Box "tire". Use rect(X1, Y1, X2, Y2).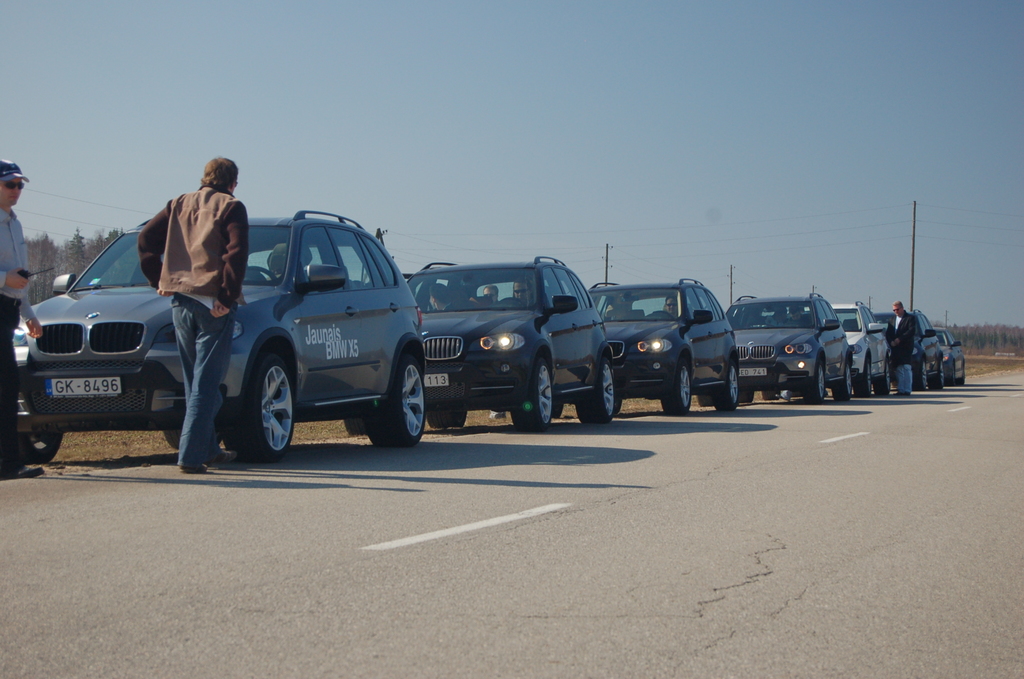
rect(241, 353, 297, 462).
